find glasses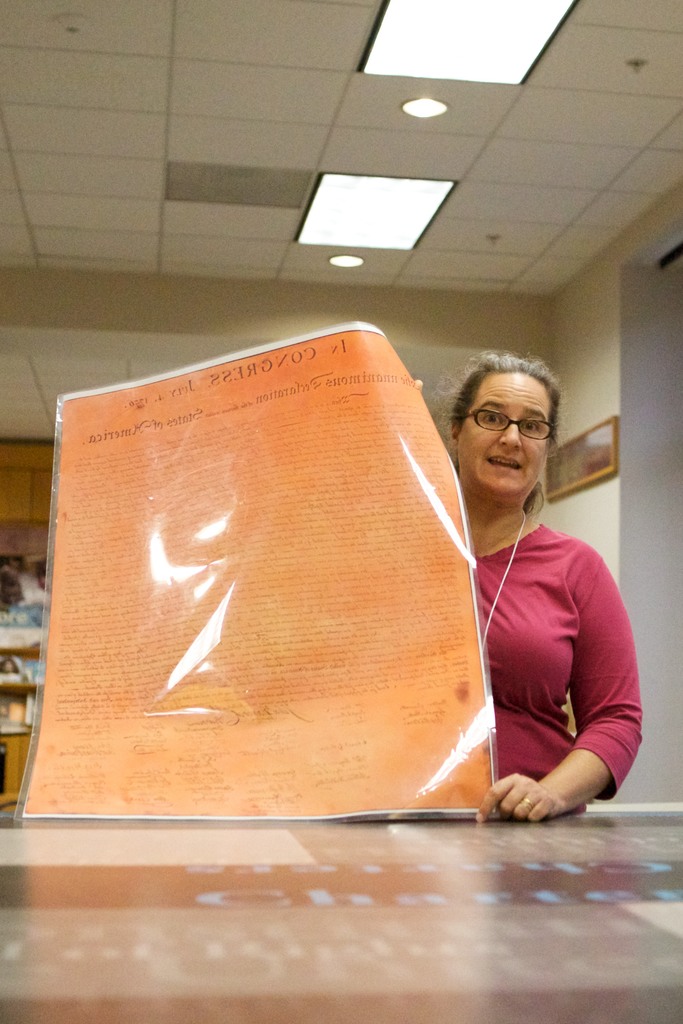
locate(460, 408, 551, 444)
